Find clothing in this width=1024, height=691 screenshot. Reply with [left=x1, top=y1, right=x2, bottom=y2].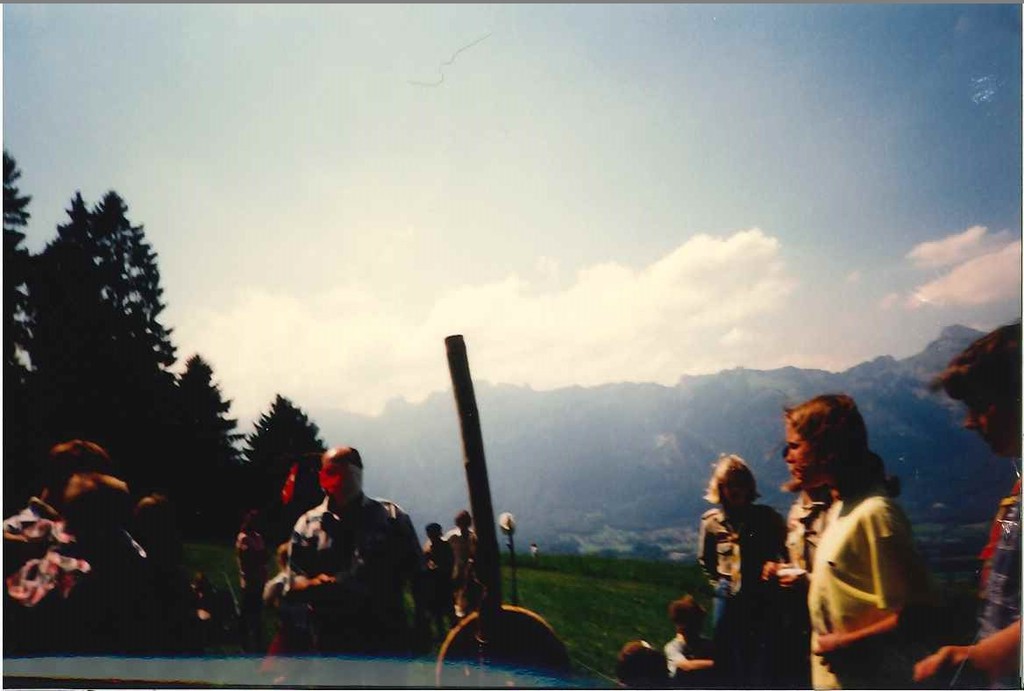
[left=705, top=508, right=784, bottom=643].
